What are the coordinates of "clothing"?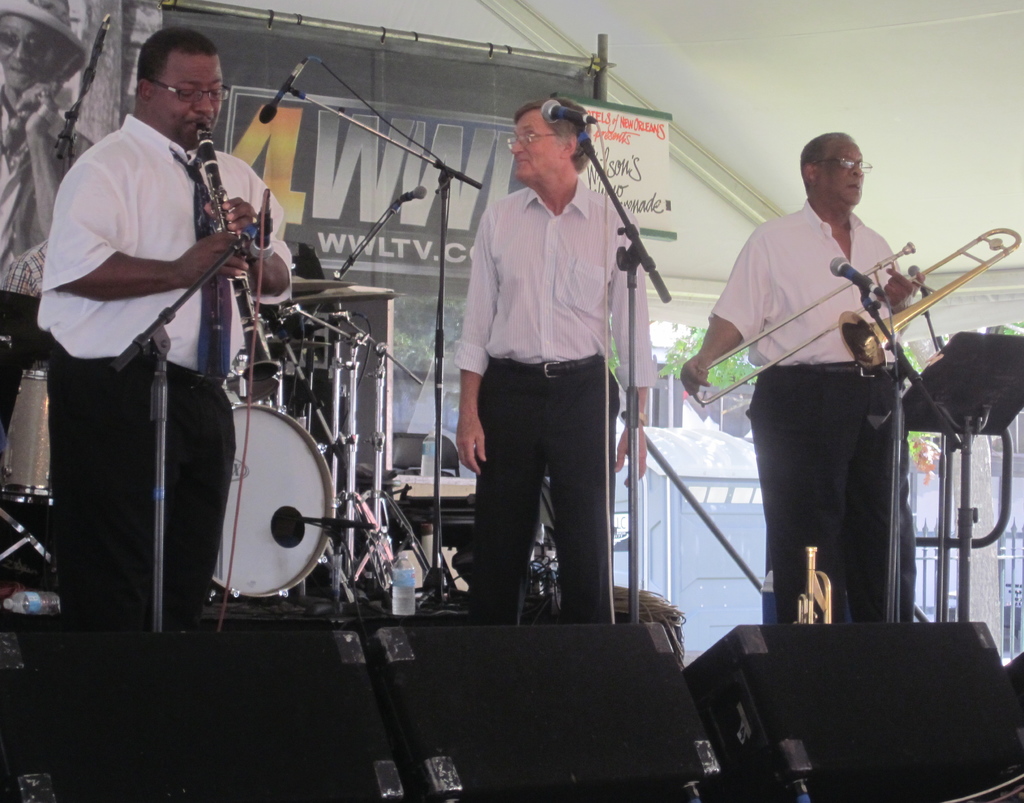
<box>453,167,662,629</box>.
